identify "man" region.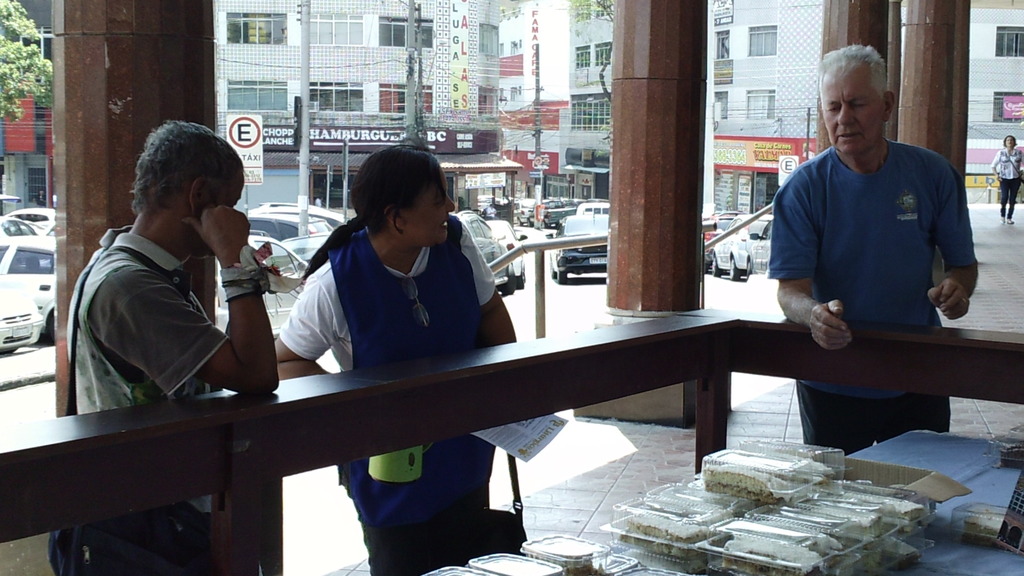
Region: <region>60, 117, 287, 575</region>.
